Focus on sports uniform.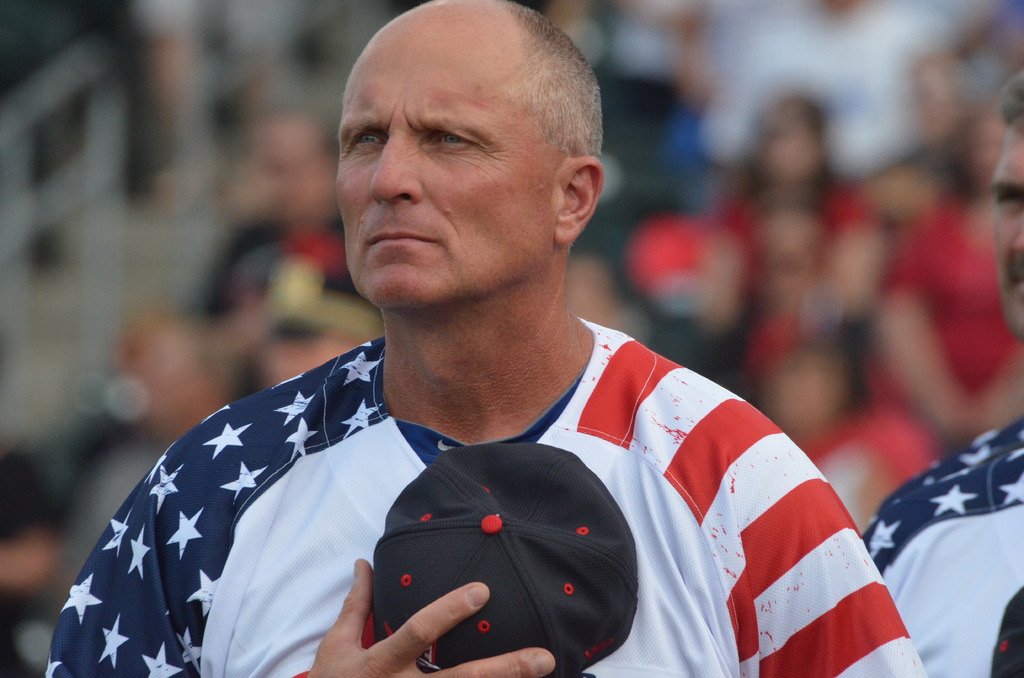
Focused at detection(38, 329, 927, 677).
